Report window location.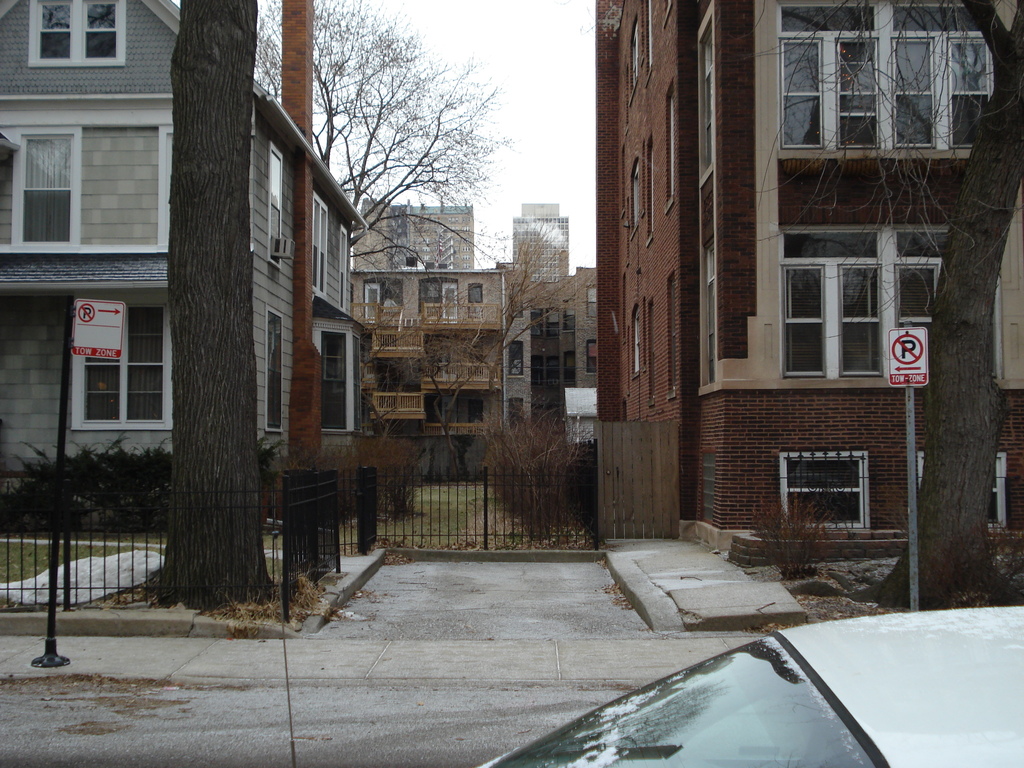
Report: 780,230,888,377.
